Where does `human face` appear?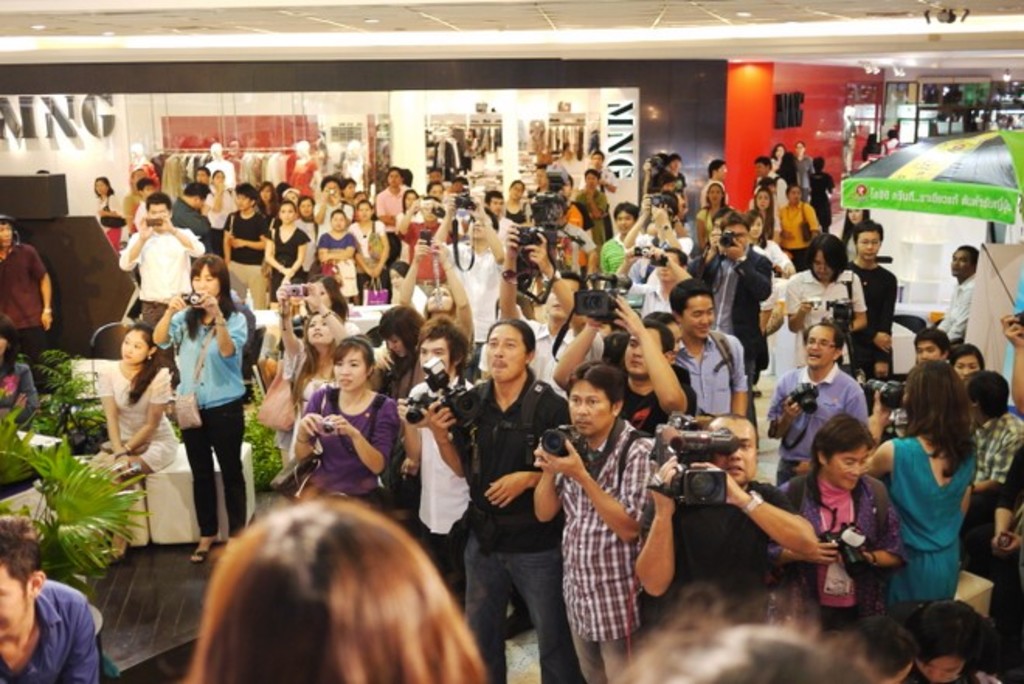
Appears at crop(0, 561, 31, 634).
